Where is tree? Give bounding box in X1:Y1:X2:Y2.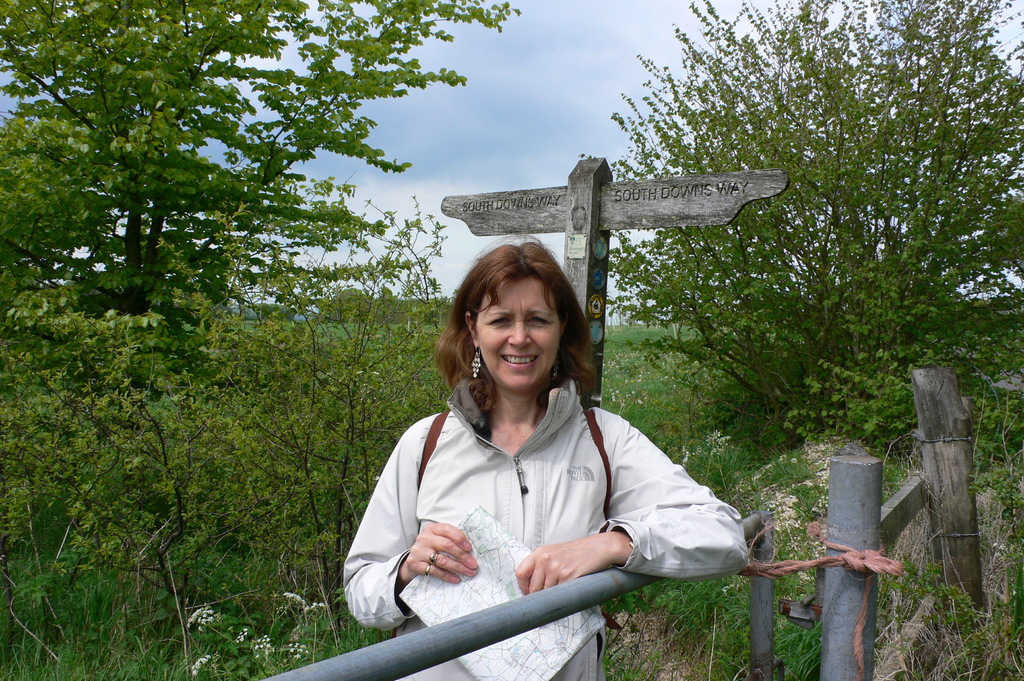
580:0:1023:456.
